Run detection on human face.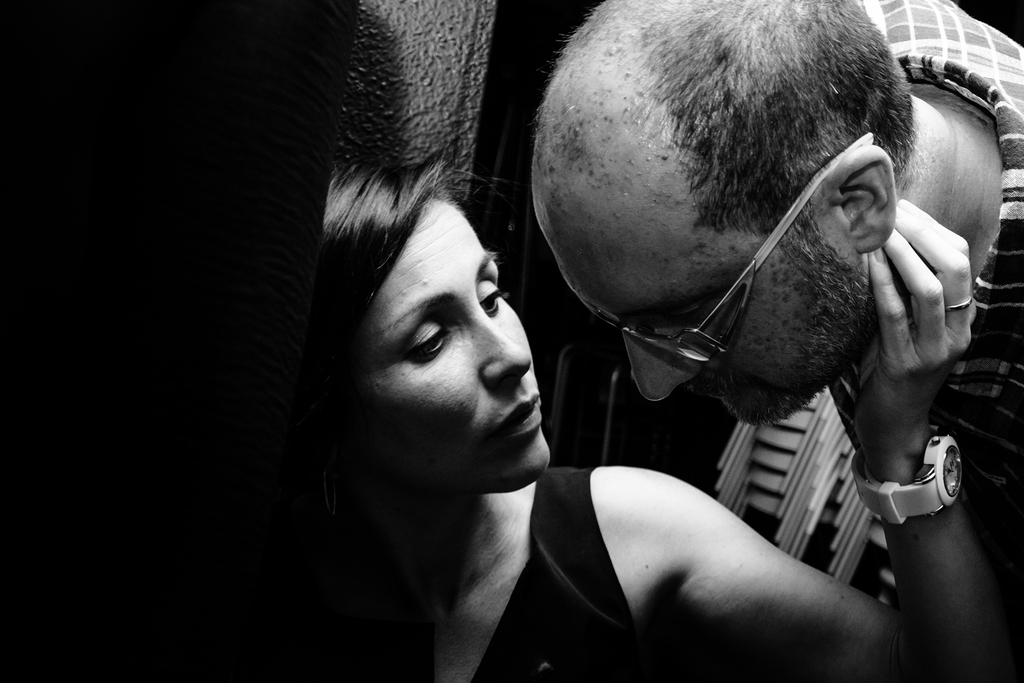
Result: left=527, top=208, right=867, bottom=434.
